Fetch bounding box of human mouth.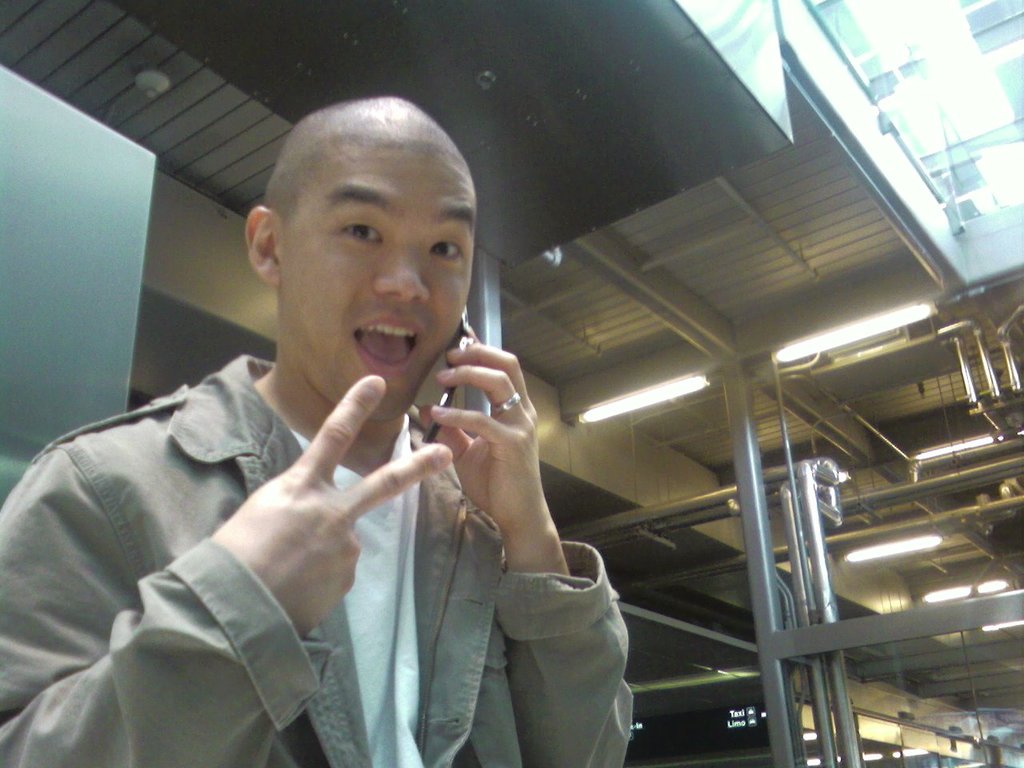
Bbox: <bbox>356, 314, 422, 376</bbox>.
